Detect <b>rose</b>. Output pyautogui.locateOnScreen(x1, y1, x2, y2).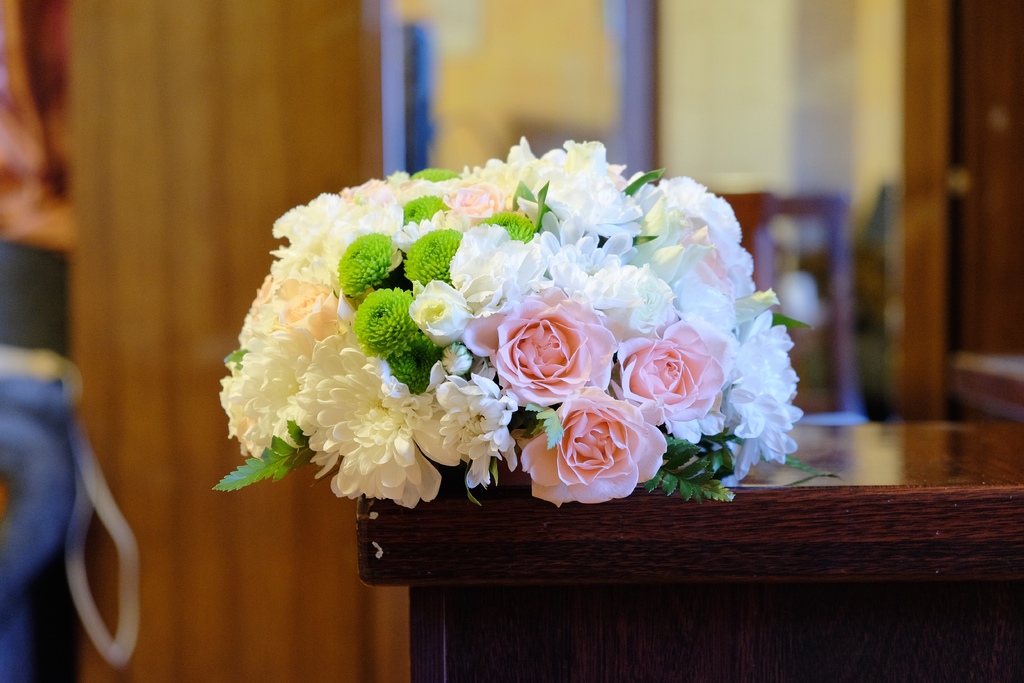
pyautogui.locateOnScreen(513, 389, 673, 511).
